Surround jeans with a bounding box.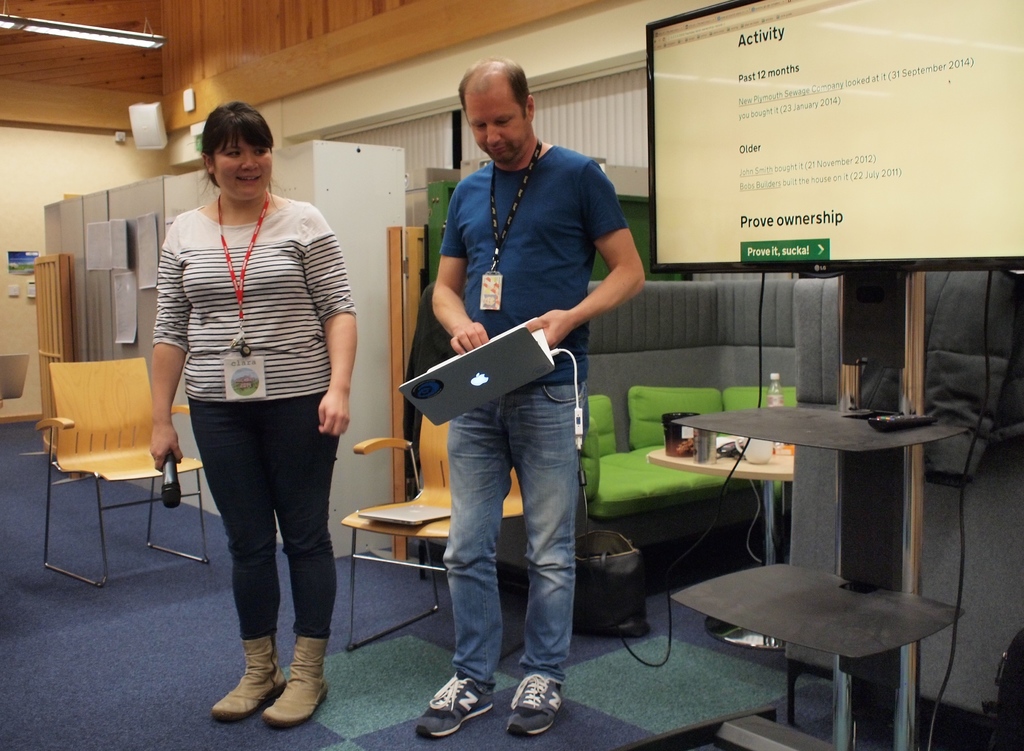
box=[449, 381, 588, 682].
